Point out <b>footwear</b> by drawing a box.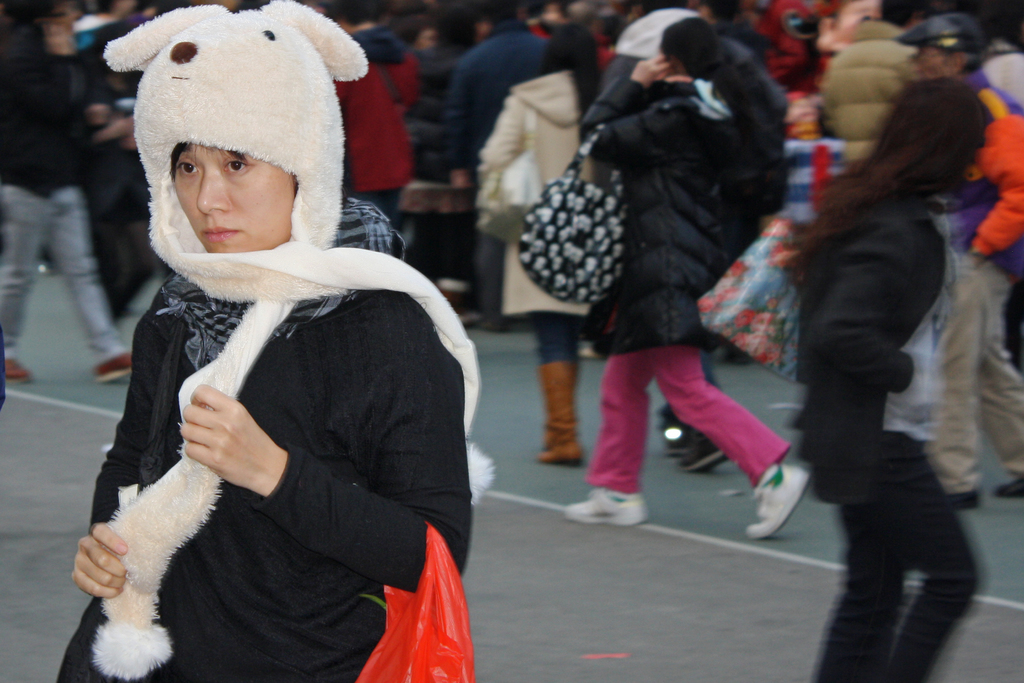
{"left": 991, "top": 472, "right": 1023, "bottom": 497}.
